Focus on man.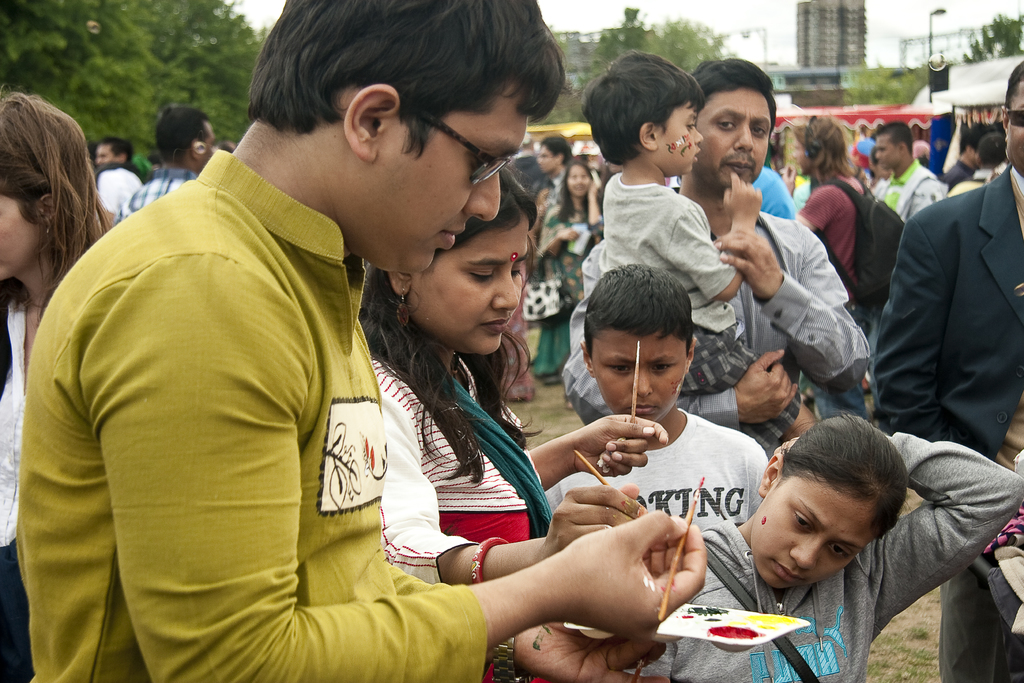
Focused at [562, 56, 873, 461].
